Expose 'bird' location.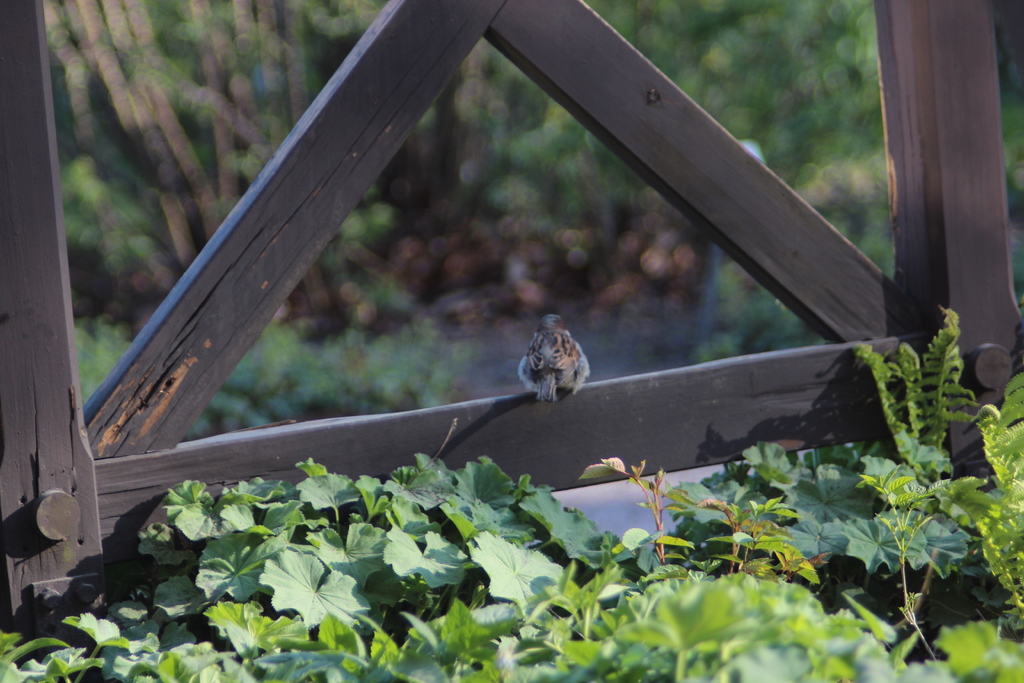
Exposed at <bbox>516, 317, 600, 402</bbox>.
